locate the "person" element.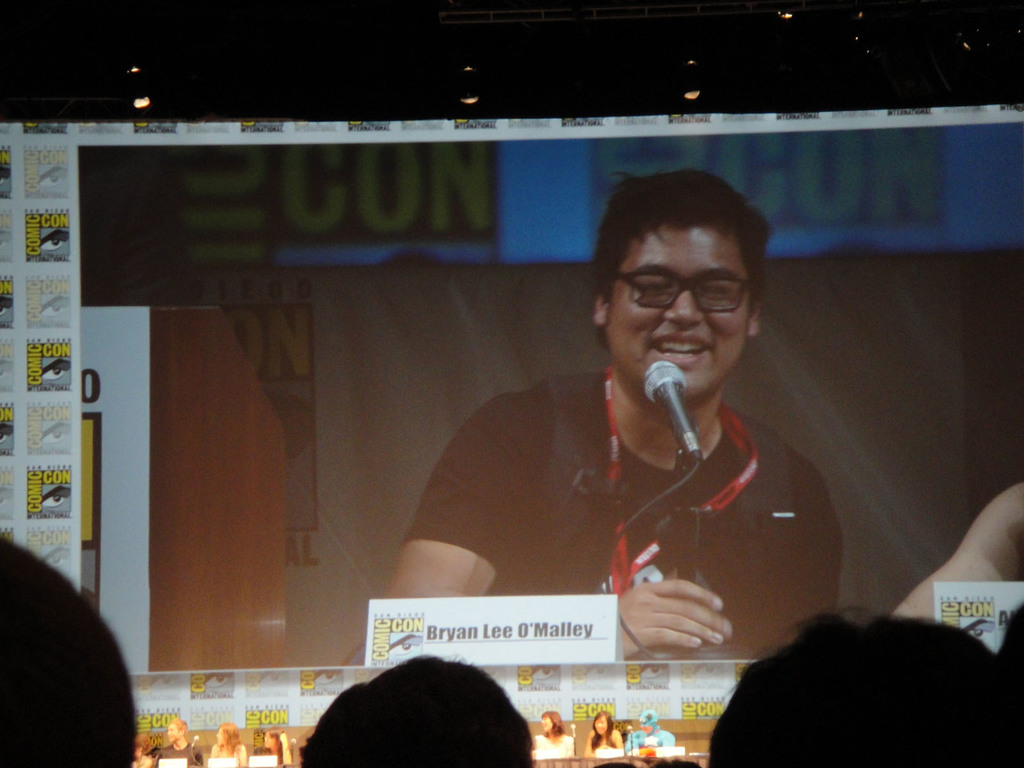
Element bbox: pyautogui.locateOnScreen(382, 173, 844, 655).
